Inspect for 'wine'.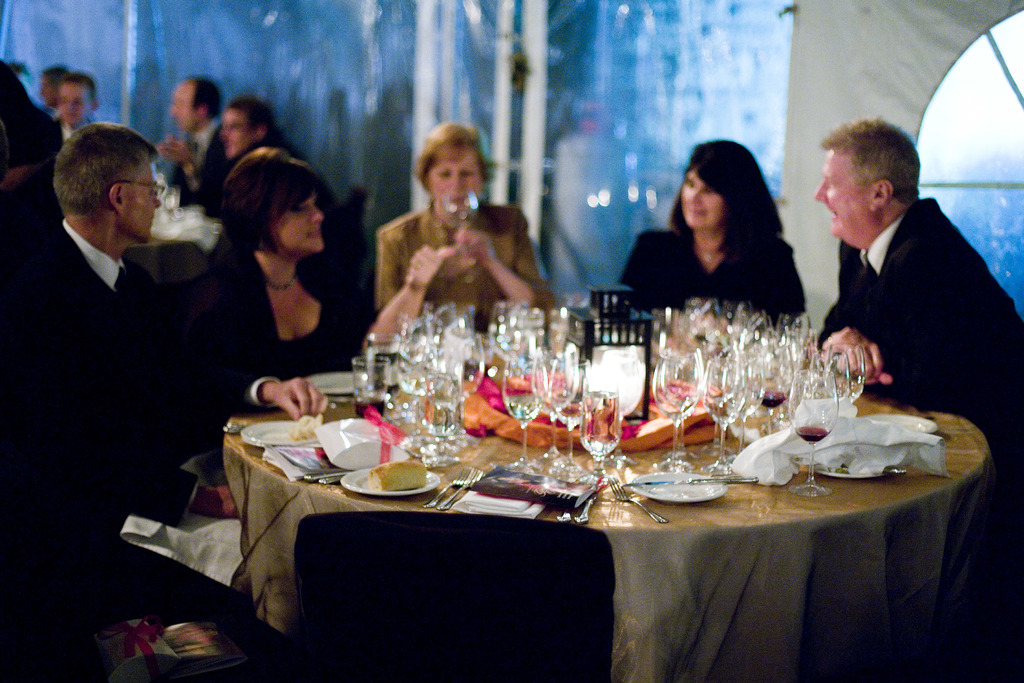
Inspection: (751,388,786,408).
